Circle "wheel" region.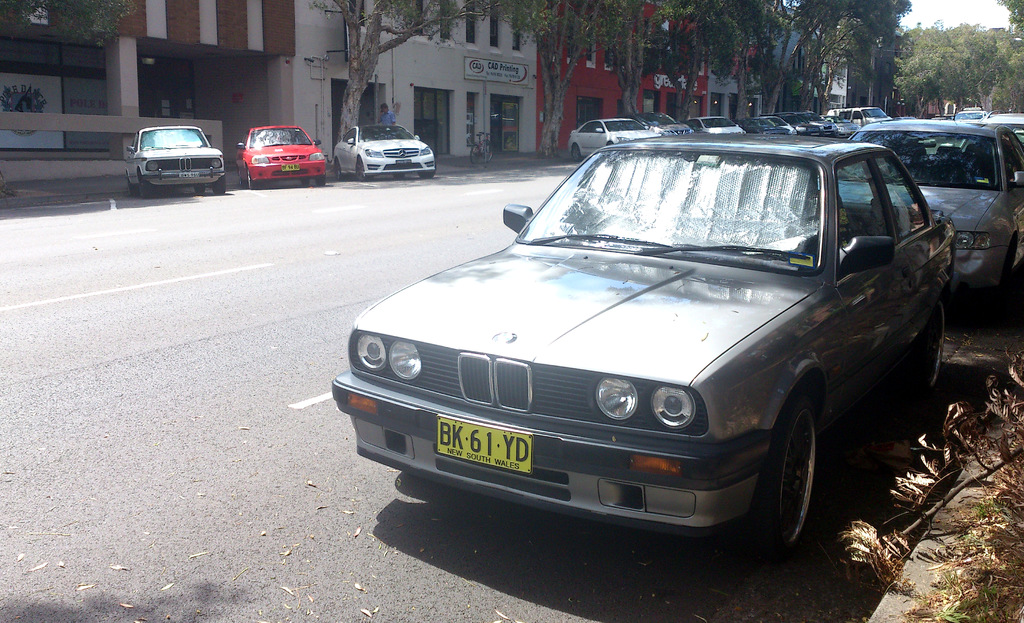
Region: box(333, 160, 342, 177).
